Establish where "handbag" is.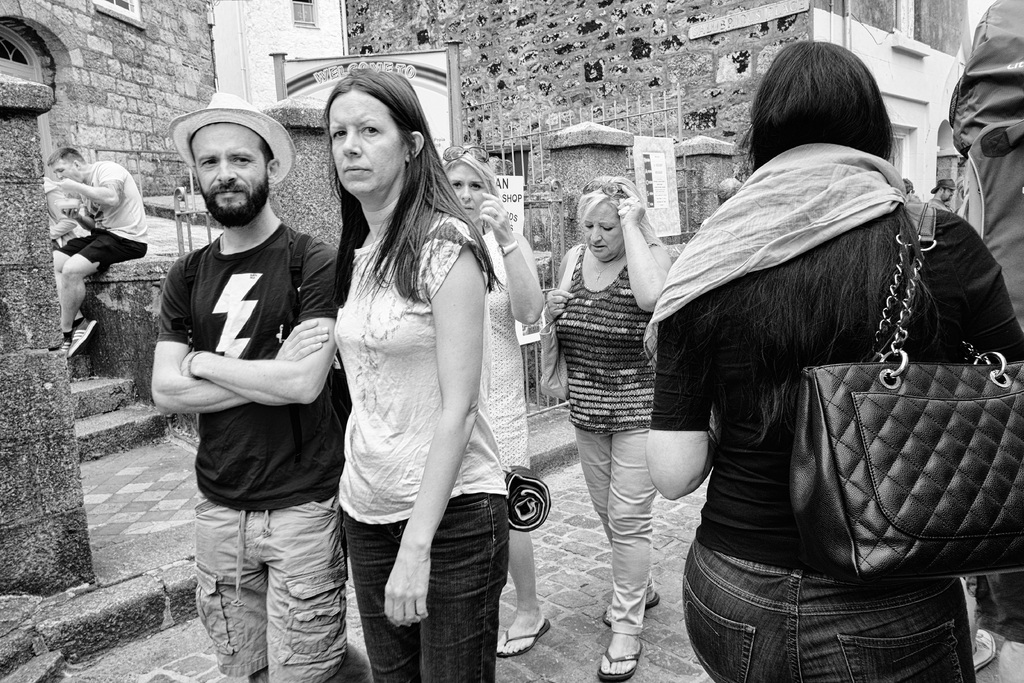
Established at <box>784,202,1023,591</box>.
